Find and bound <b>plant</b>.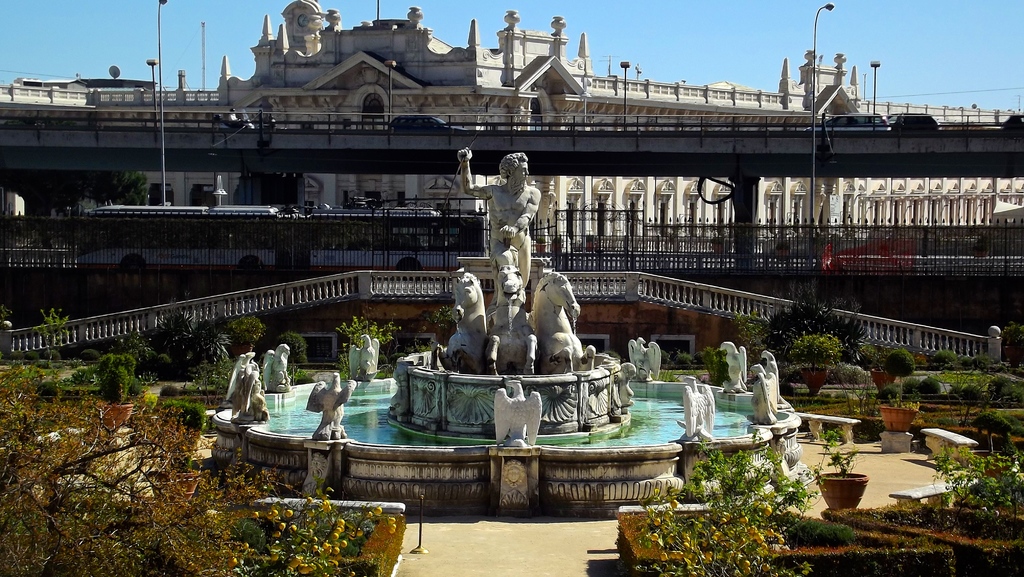
Bound: [790,334,844,371].
